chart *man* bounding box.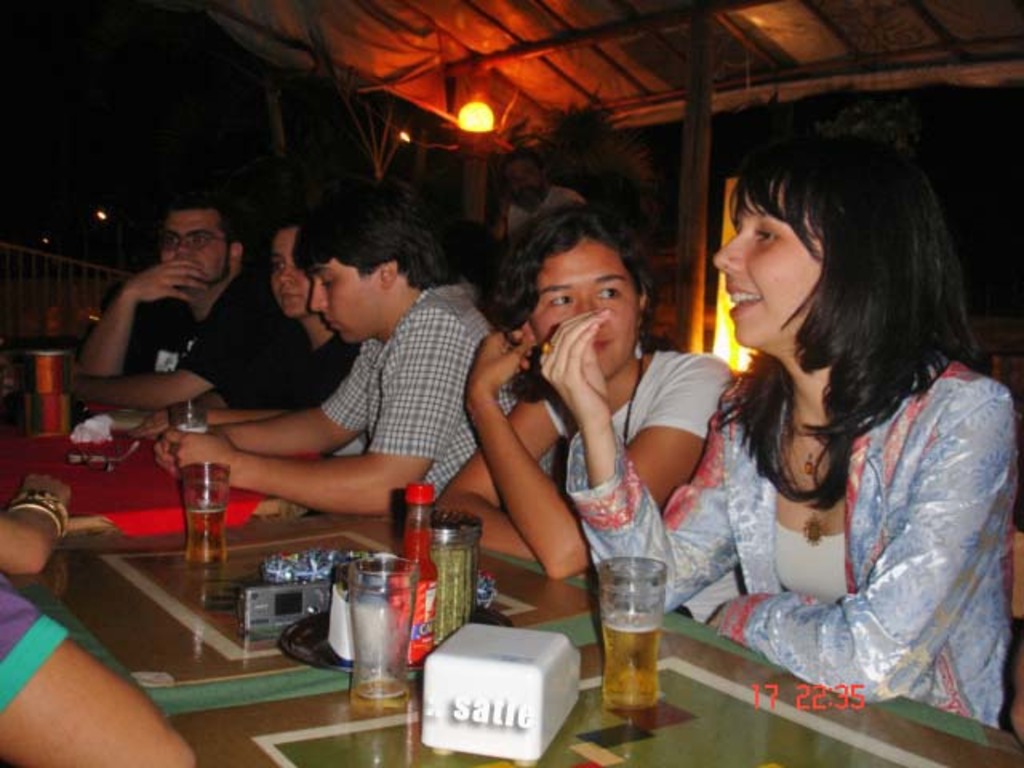
Charted: [x1=149, y1=176, x2=555, y2=518].
